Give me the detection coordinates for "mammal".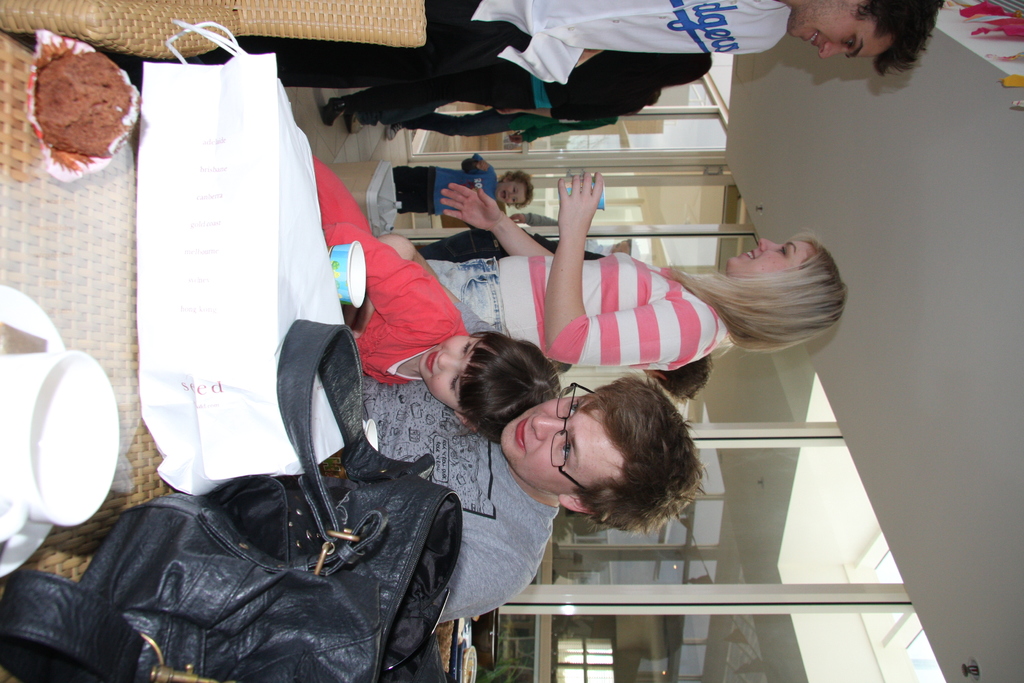
bbox=[360, 168, 855, 409].
